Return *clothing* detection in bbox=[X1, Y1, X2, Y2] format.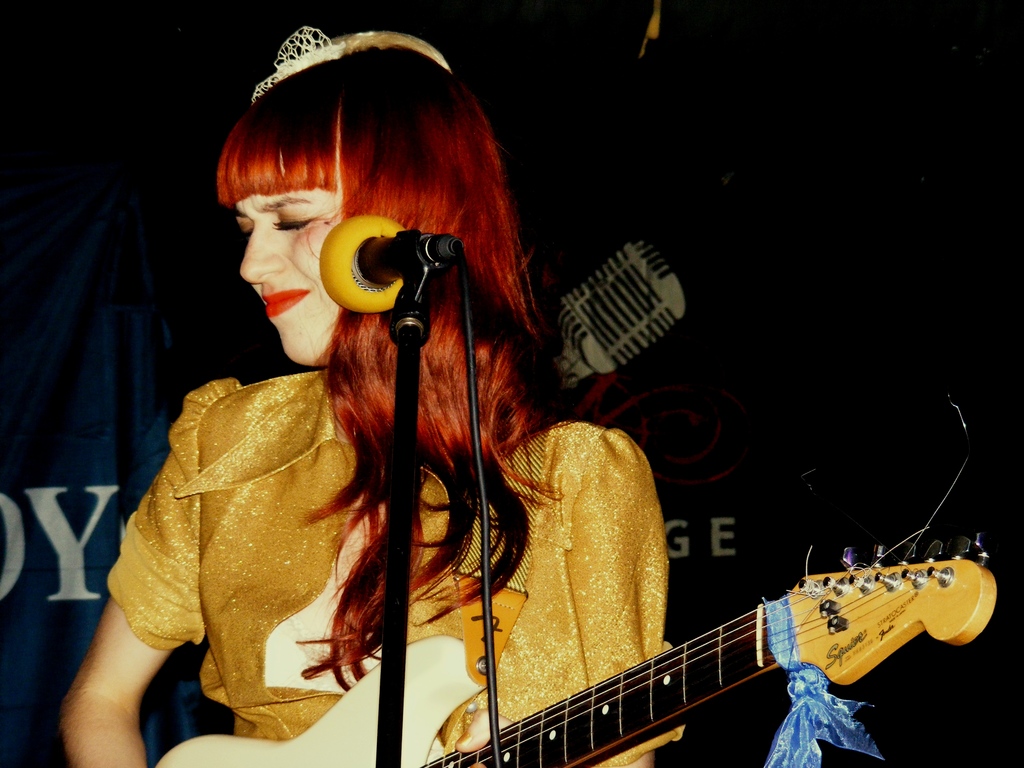
bbox=[92, 216, 560, 767].
